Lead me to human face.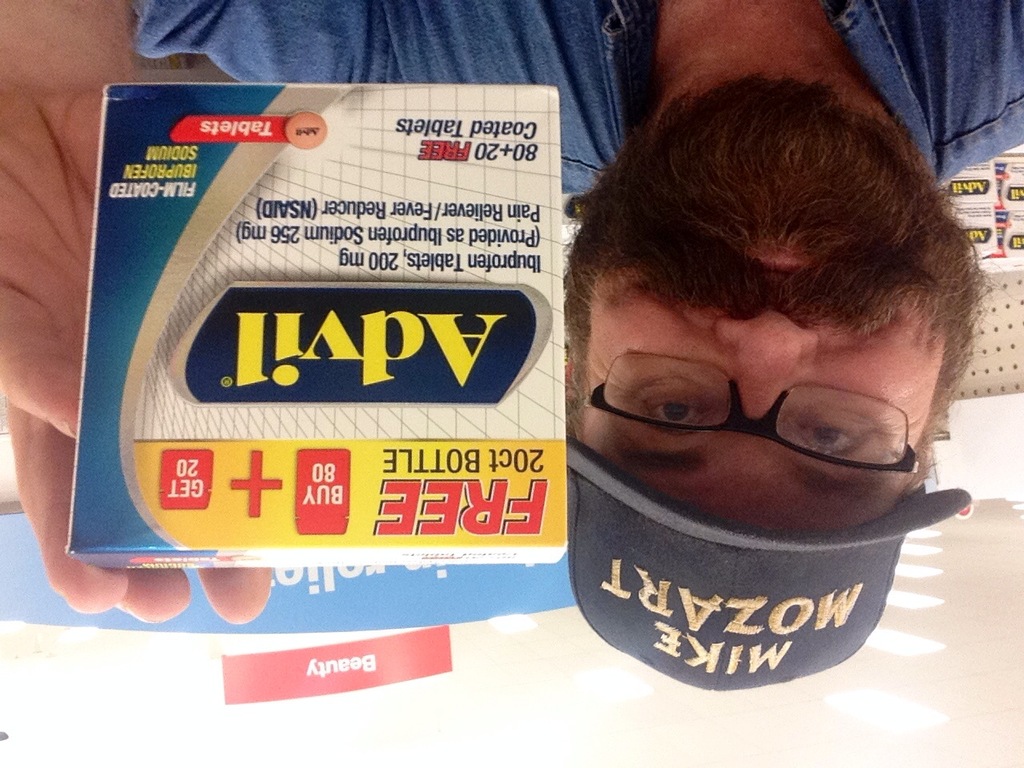
Lead to 559 81 994 537.
